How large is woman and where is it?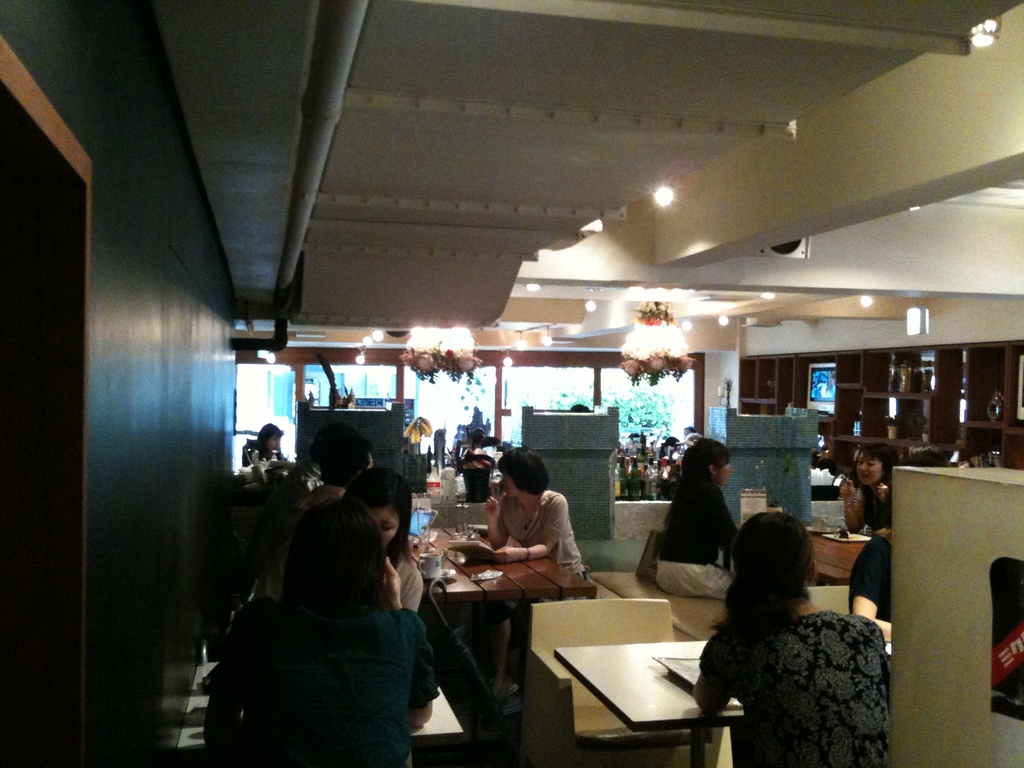
Bounding box: select_region(330, 467, 424, 614).
